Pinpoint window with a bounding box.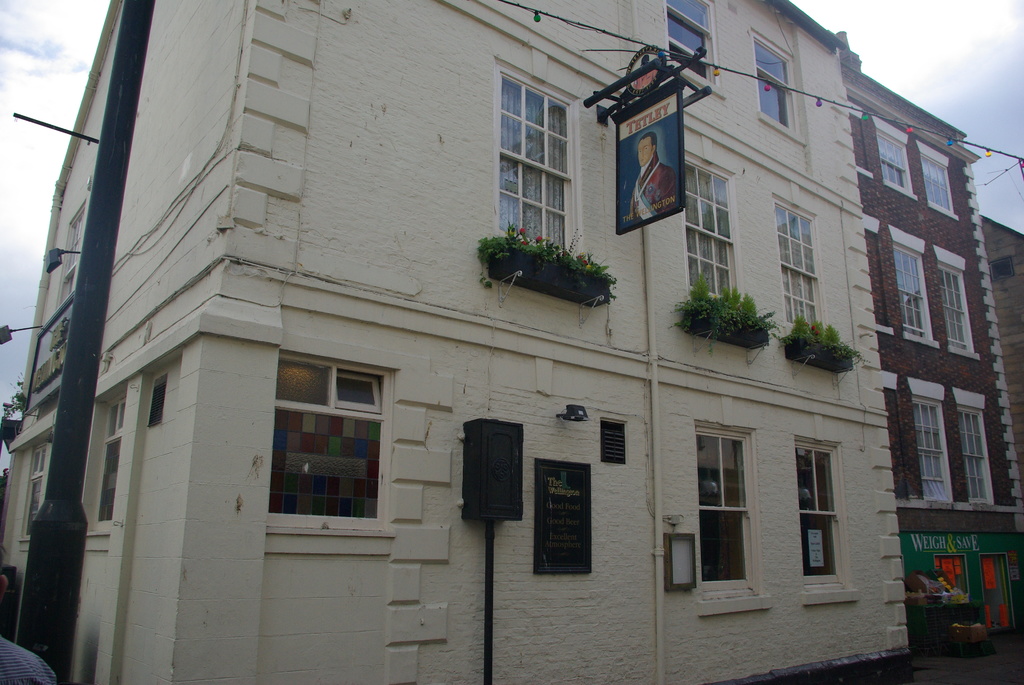
698, 421, 764, 597.
